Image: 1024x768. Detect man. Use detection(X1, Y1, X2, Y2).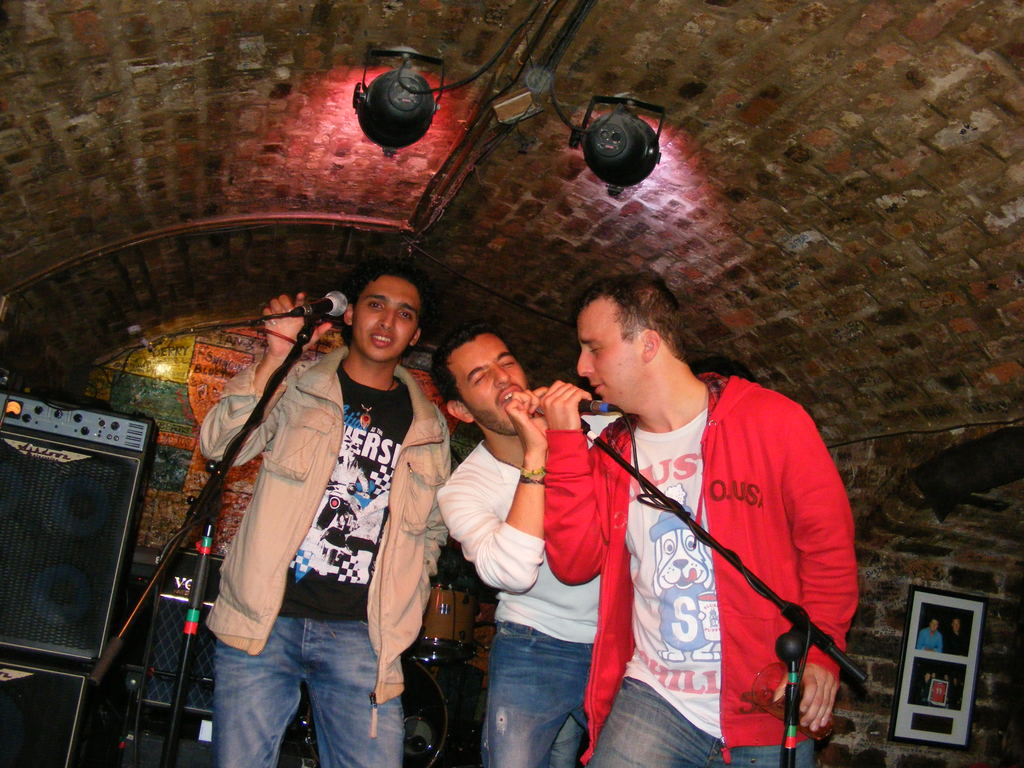
detection(918, 620, 940, 653).
